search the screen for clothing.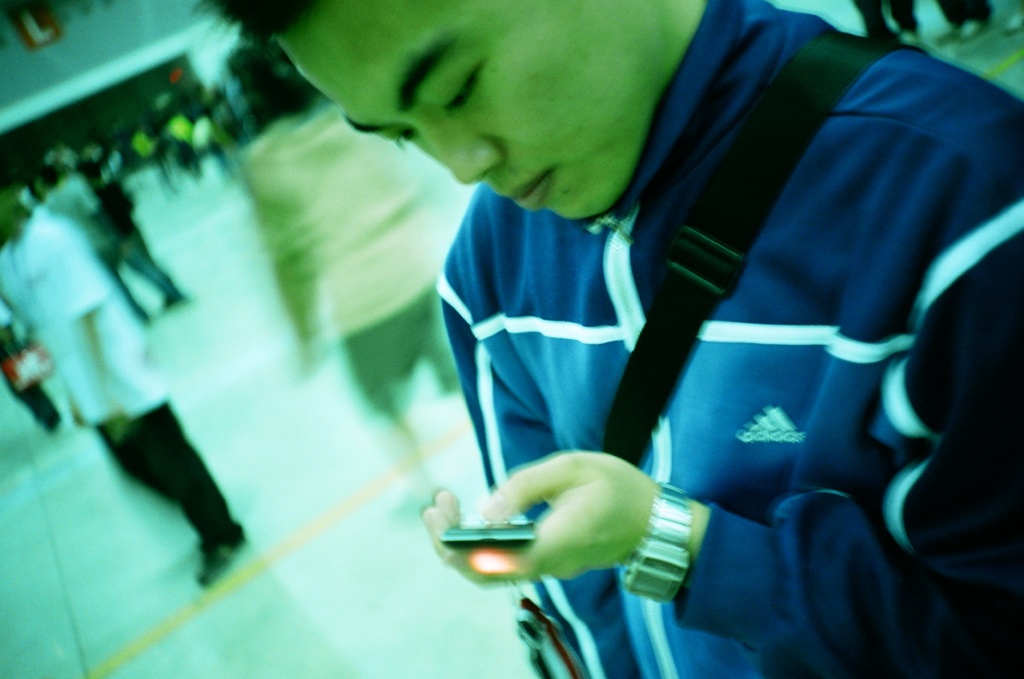
Found at locate(438, 0, 1023, 675).
